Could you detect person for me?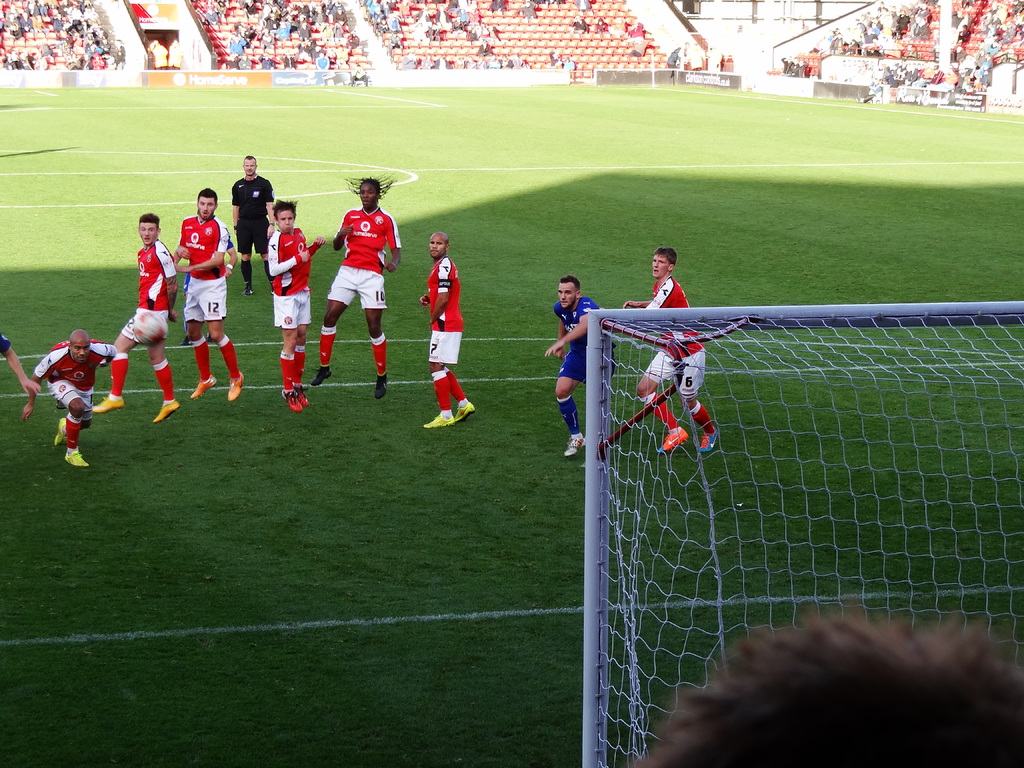
Detection result: <bbox>231, 154, 276, 295</bbox>.
